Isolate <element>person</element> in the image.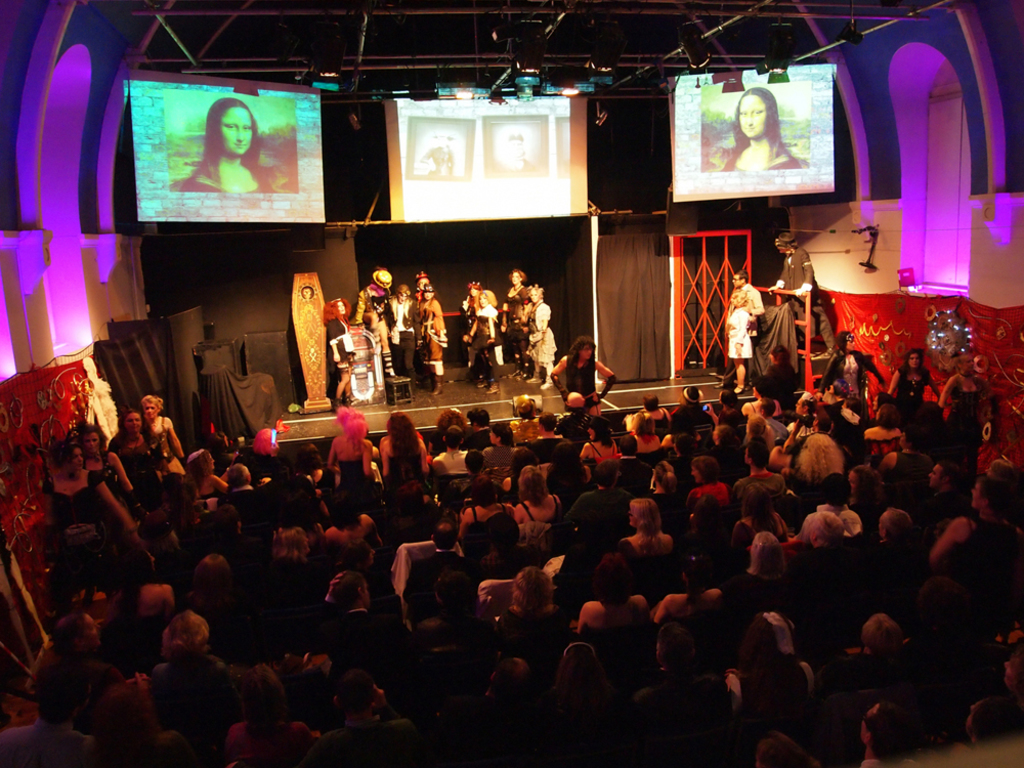
Isolated region: {"x1": 174, "y1": 95, "x2": 275, "y2": 196}.
